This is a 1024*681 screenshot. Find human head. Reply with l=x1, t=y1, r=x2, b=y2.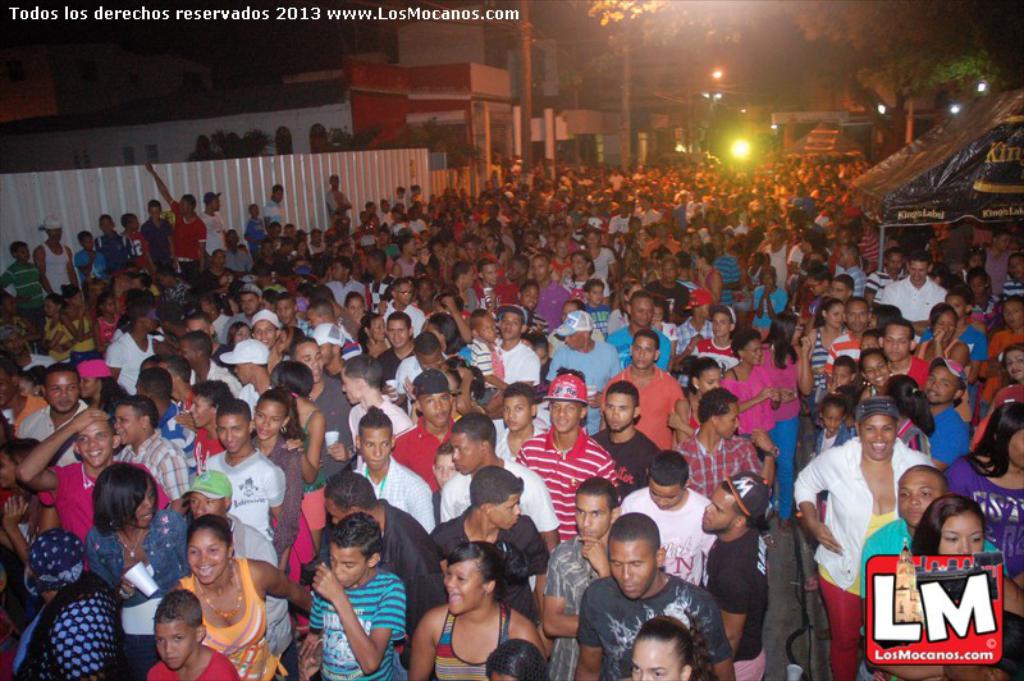
l=856, t=349, r=890, b=383.
